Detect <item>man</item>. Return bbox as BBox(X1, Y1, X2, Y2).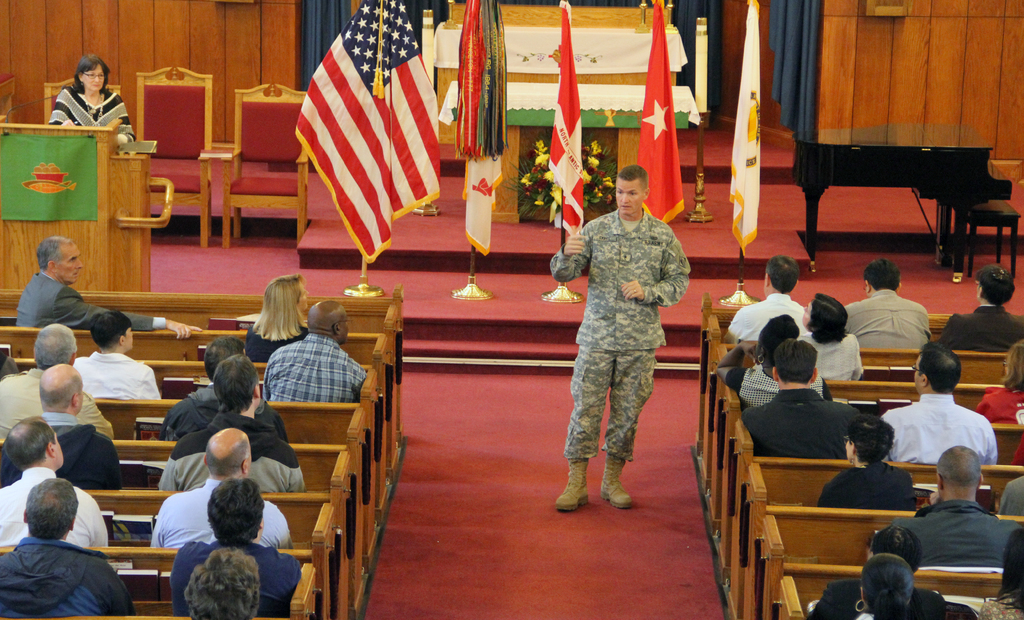
BBox(937, 261, 1023, 348).
